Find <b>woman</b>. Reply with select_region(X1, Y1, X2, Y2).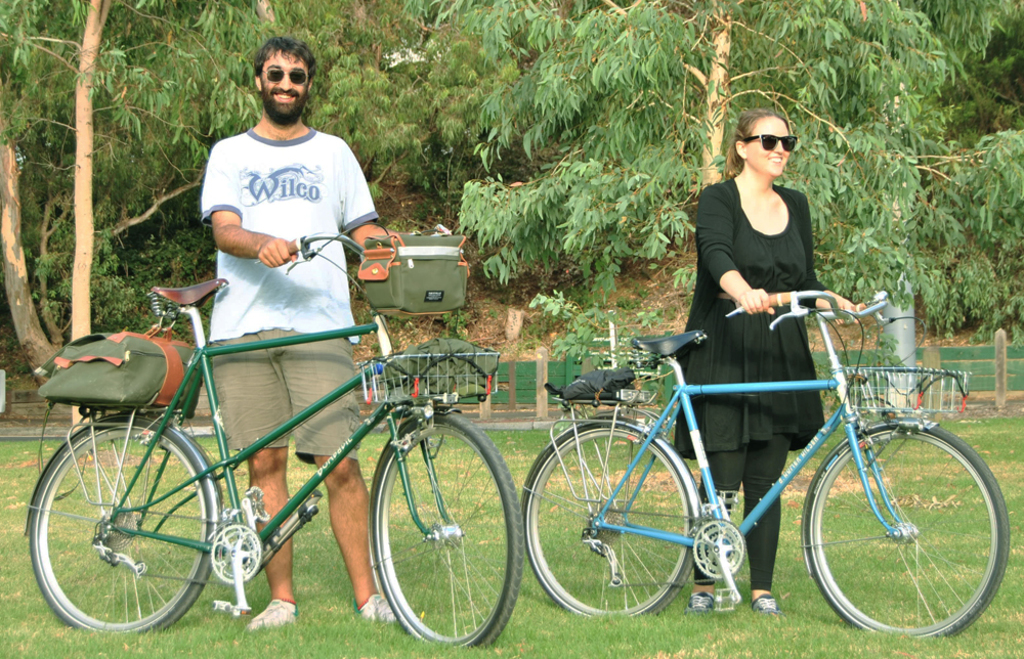
select_region(692, 113, 882, 605).
